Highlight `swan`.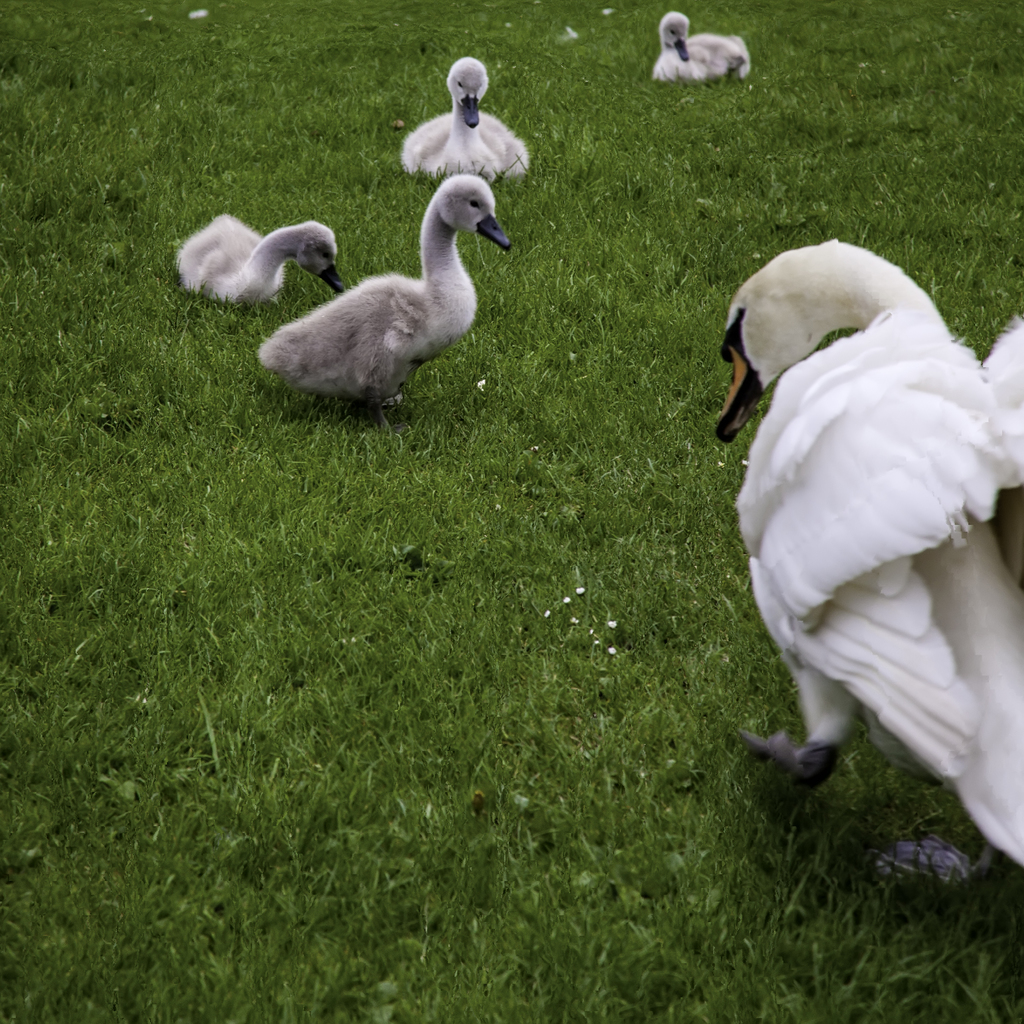
Highlighted region: x1=733 y1=239 x2=1023 y2=835.
